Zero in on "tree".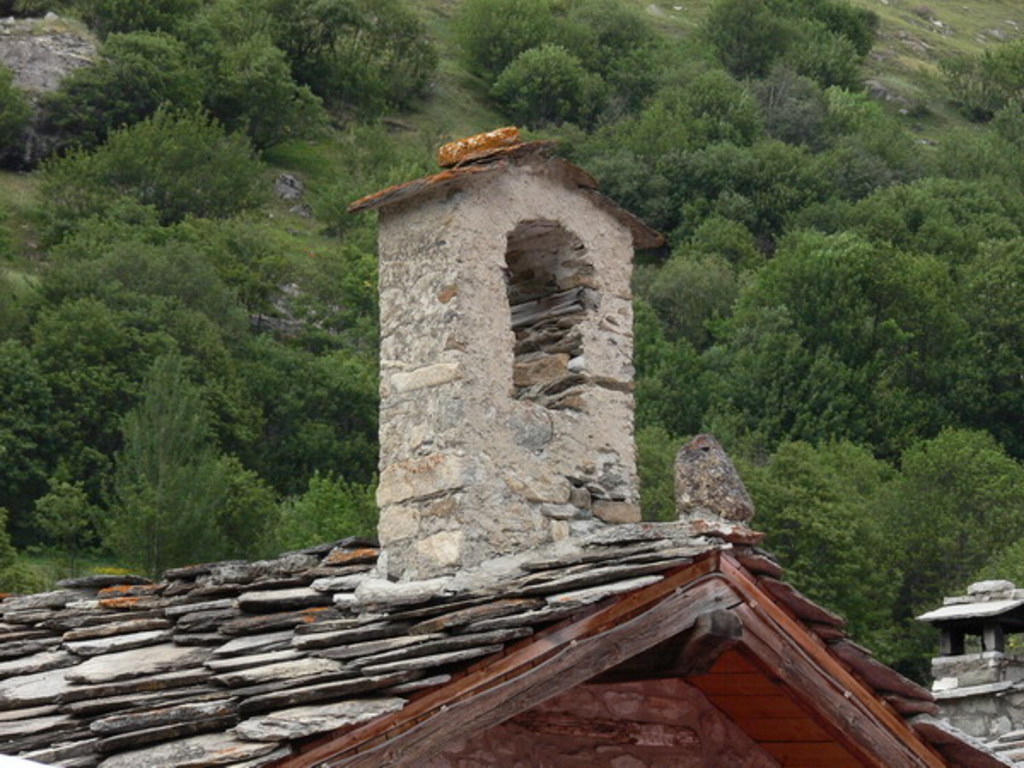
Zeroed in: <region>620, 295, 710, 442</region>.
